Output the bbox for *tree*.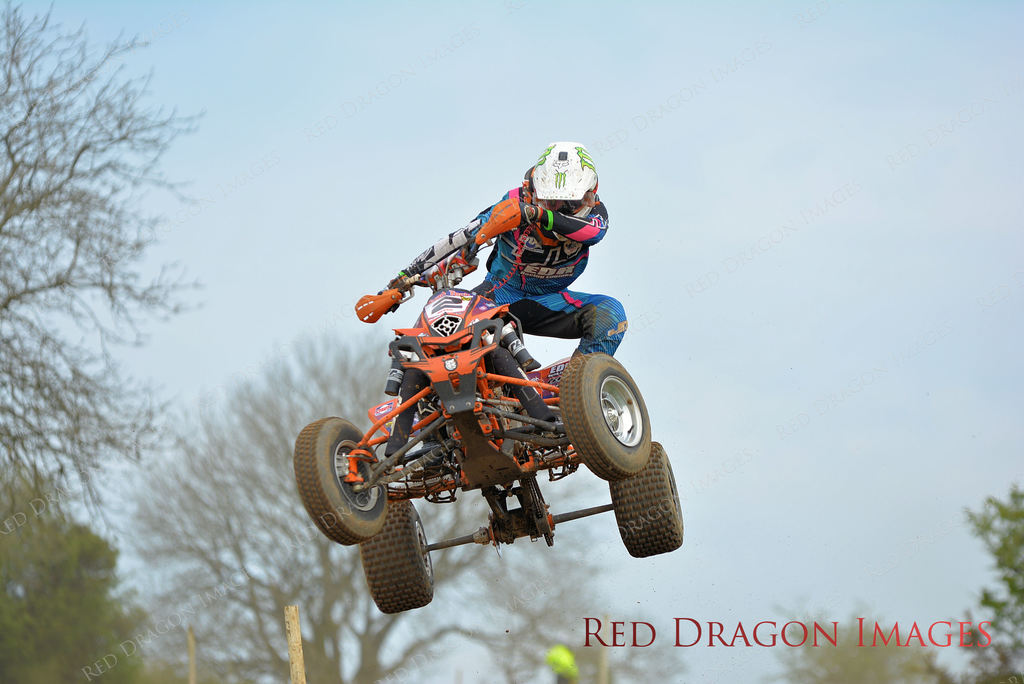
<bbox>13, 47, 198, 548</bbox>.
